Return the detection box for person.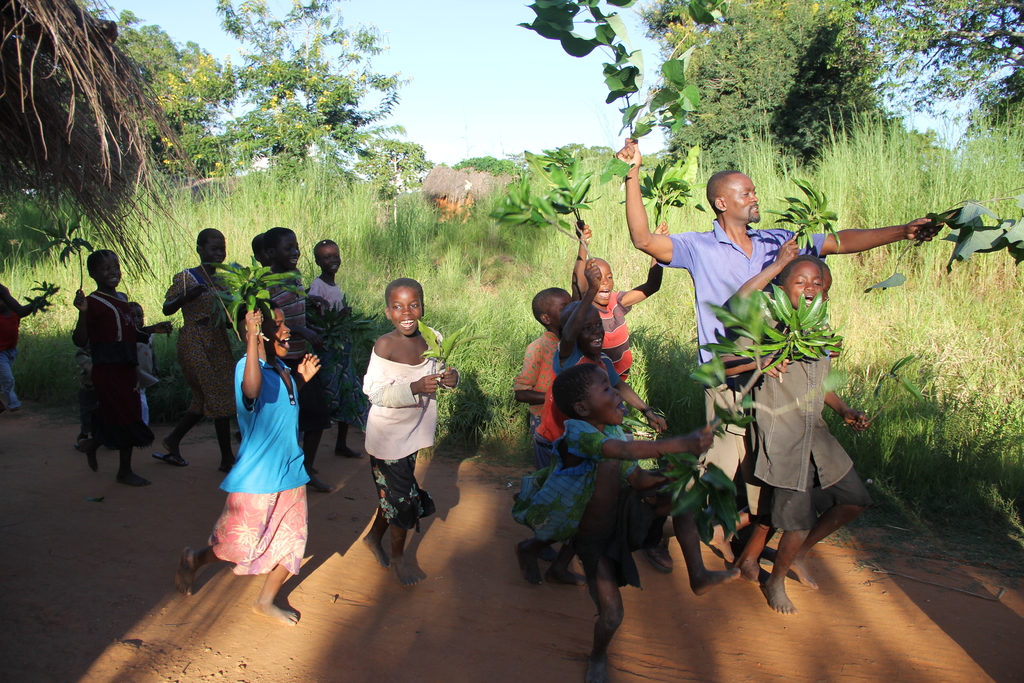
3/231/50/415.
